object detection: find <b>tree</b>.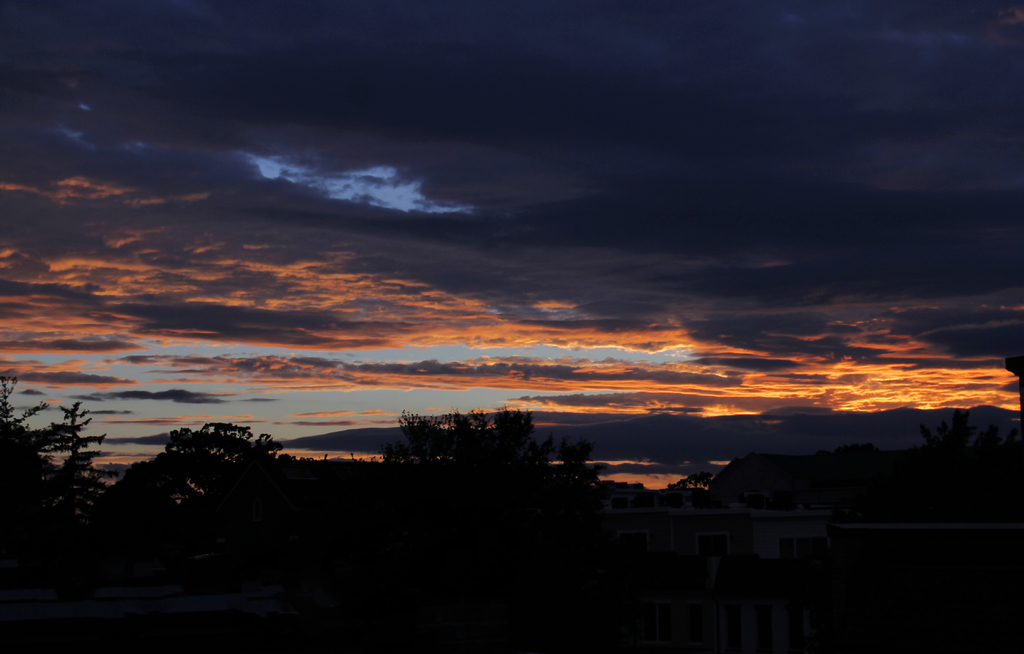
(left=50, top=396, right=90, bottom=510).
